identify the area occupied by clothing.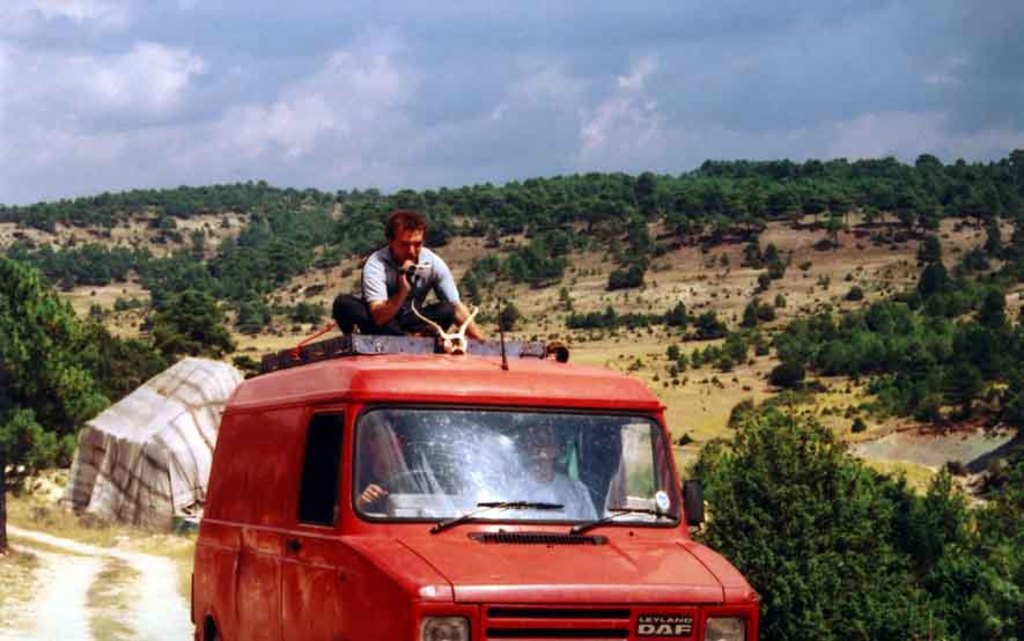
Area: (331, 236, 470, 347).
